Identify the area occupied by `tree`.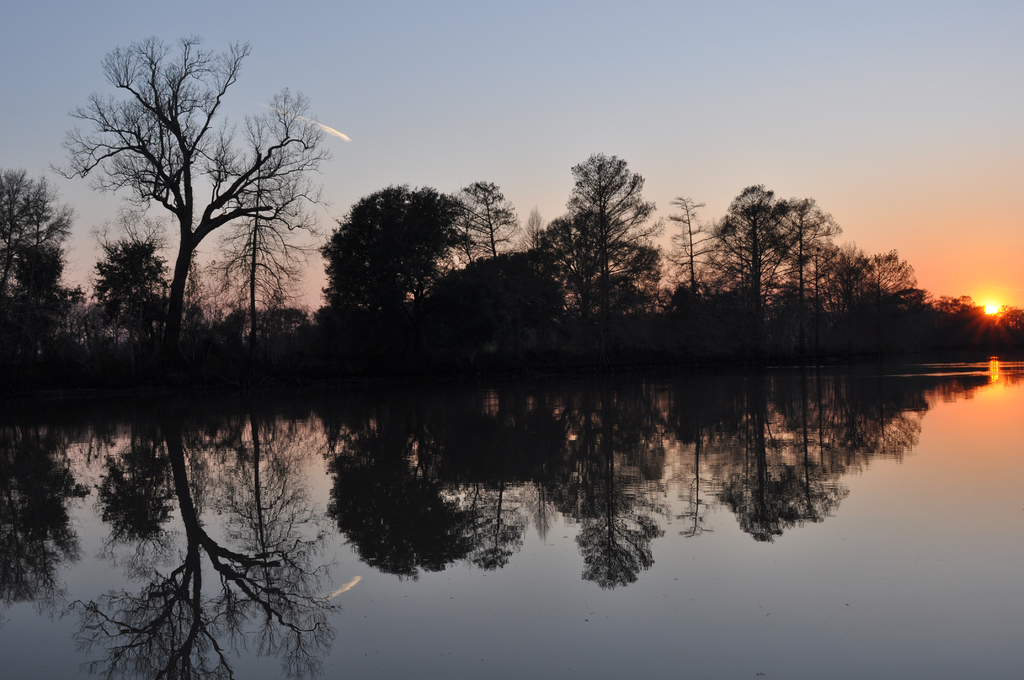
Area: 424, 248, 563, 321.
